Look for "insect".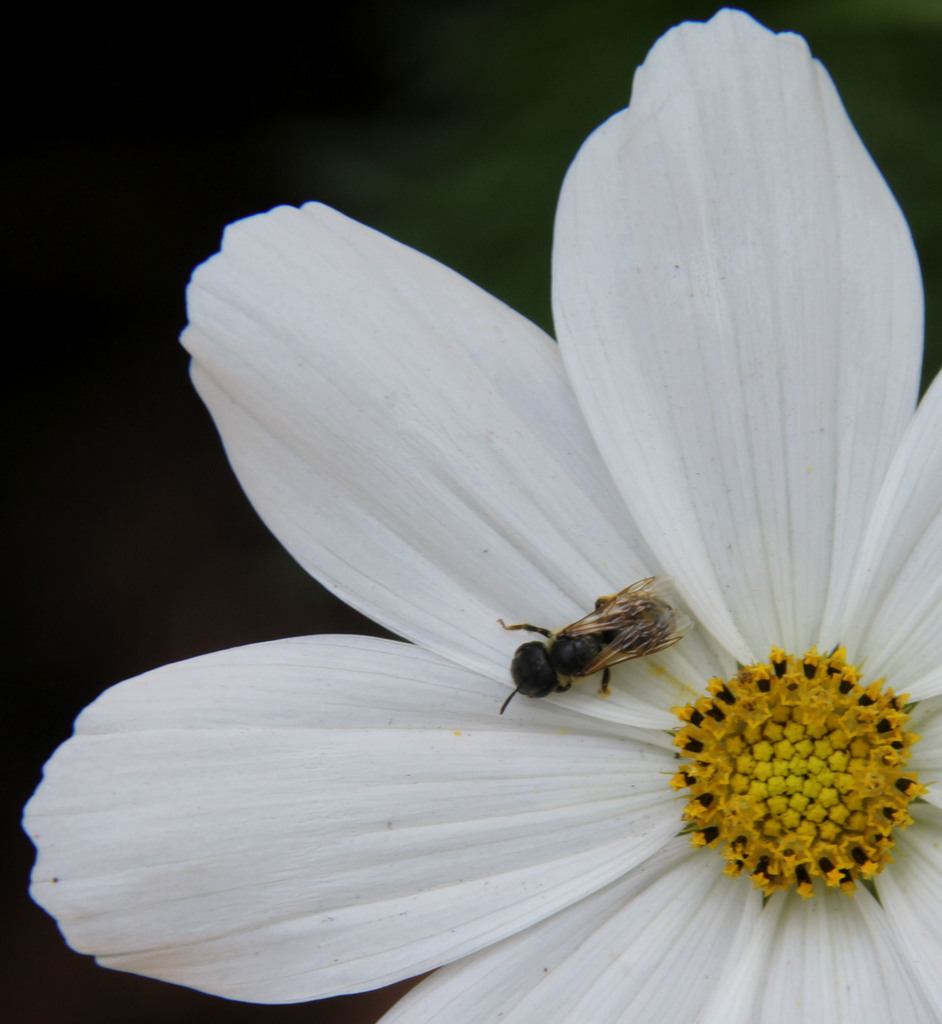
Found: bbox(495, 562, 699, 716).
